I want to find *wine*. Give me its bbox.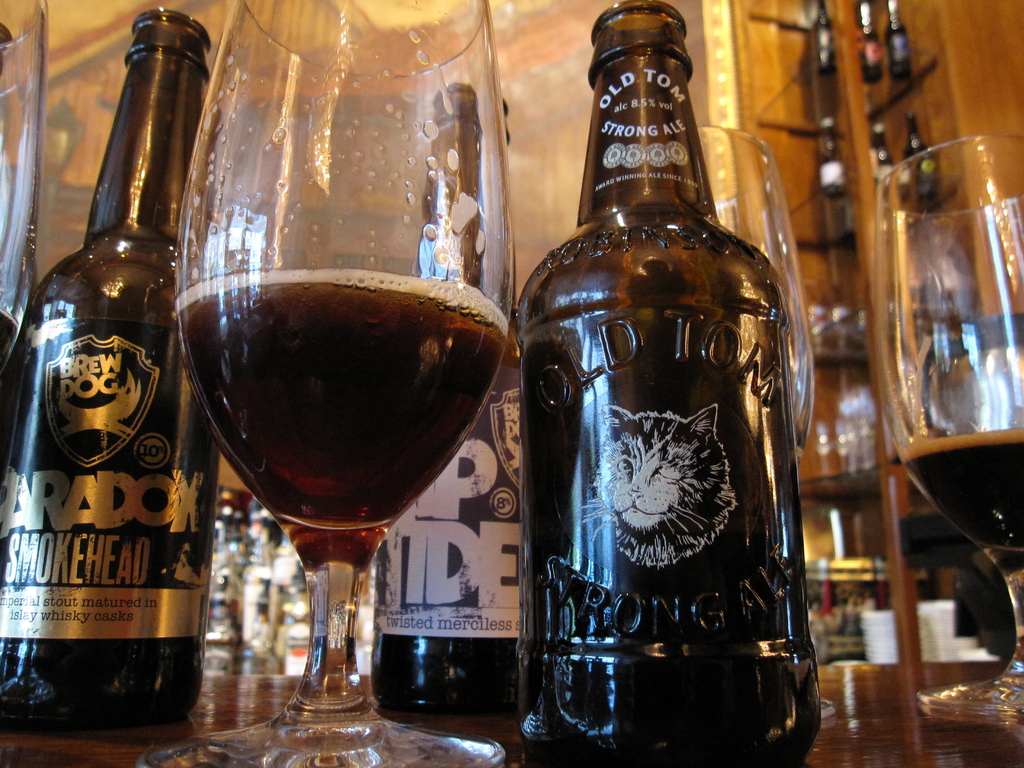
left=897, top=429, right=1023, bottom=574.
